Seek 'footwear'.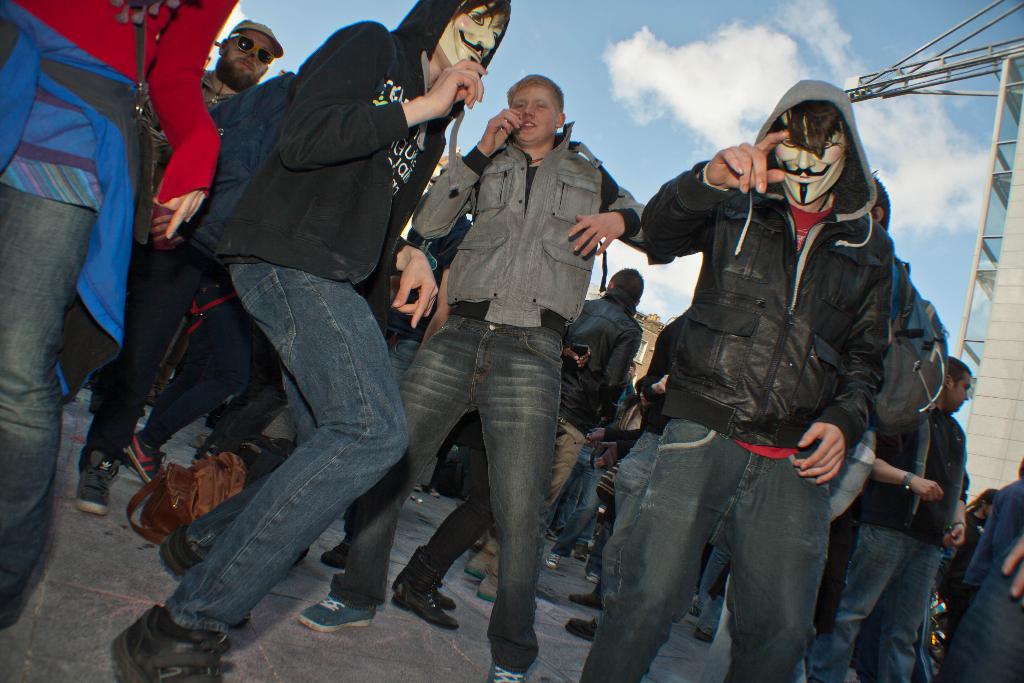
bbox=[112, 598, 220, 671].
